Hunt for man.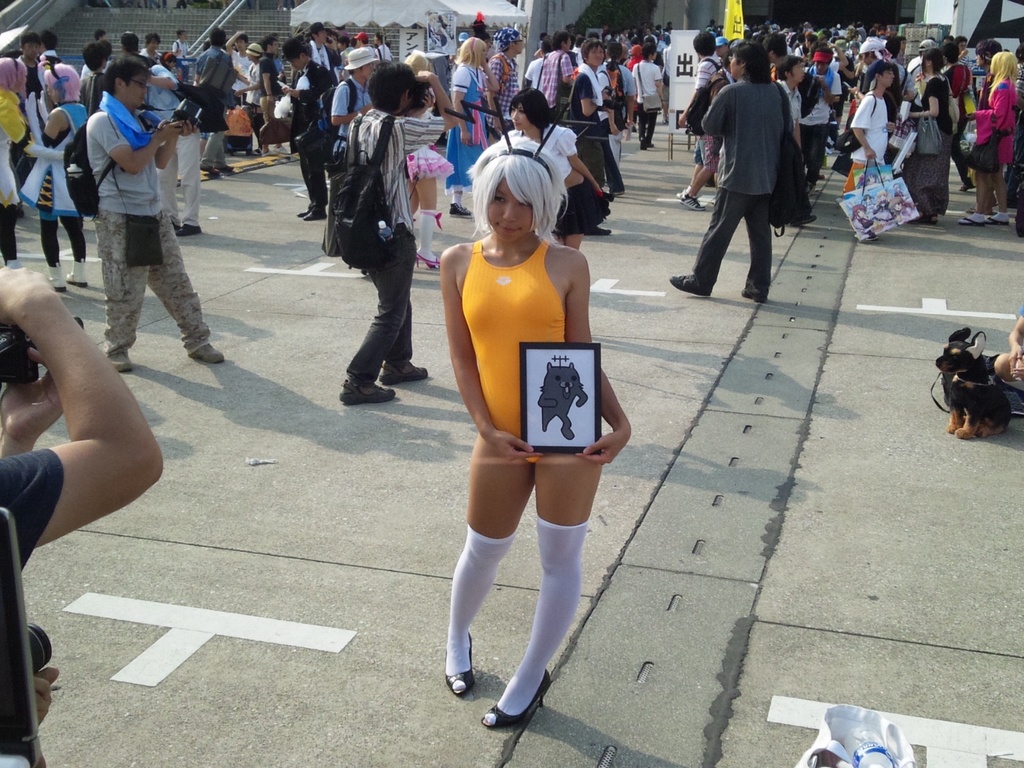
Hunted down at bbox(12, 32, 43, 166).
